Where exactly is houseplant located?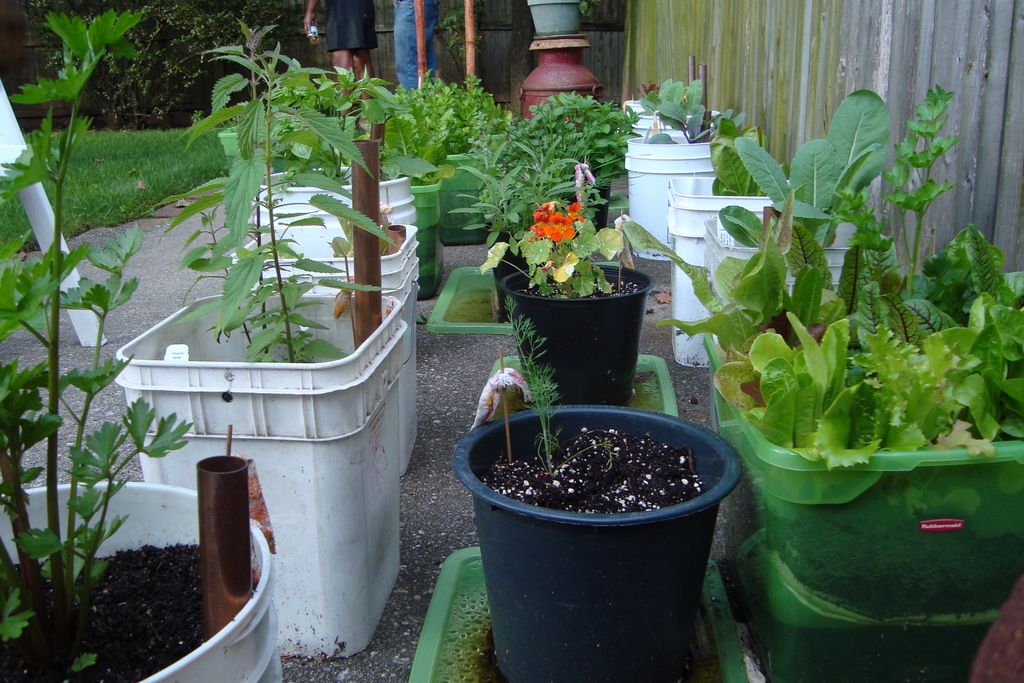
Its bounding box is (455, 299, 751, 682).
